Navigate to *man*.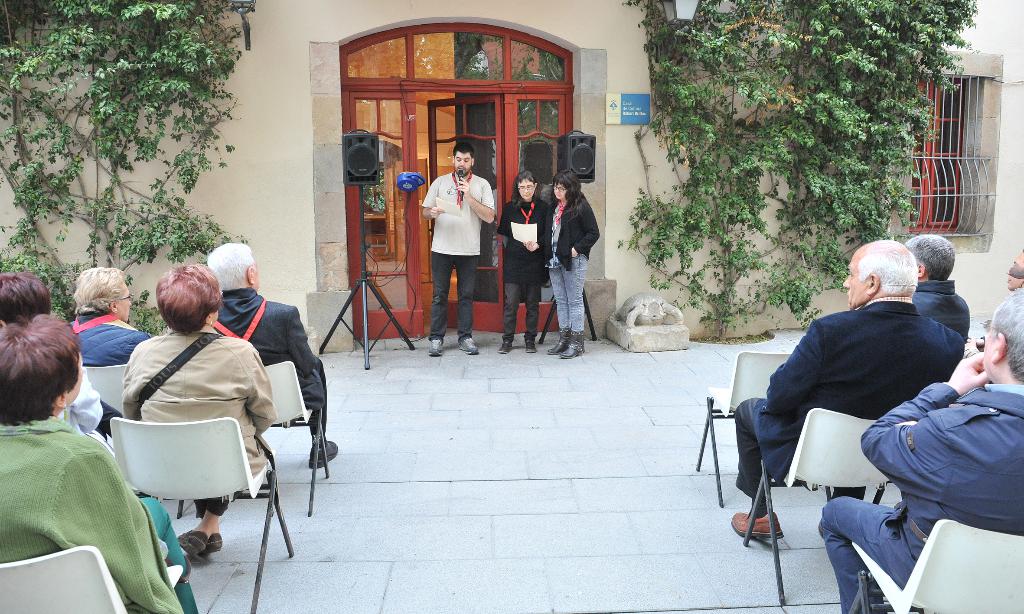
Navigation target: {"left": 65, "top": 267, "right": 164, "bottom": 371}.
